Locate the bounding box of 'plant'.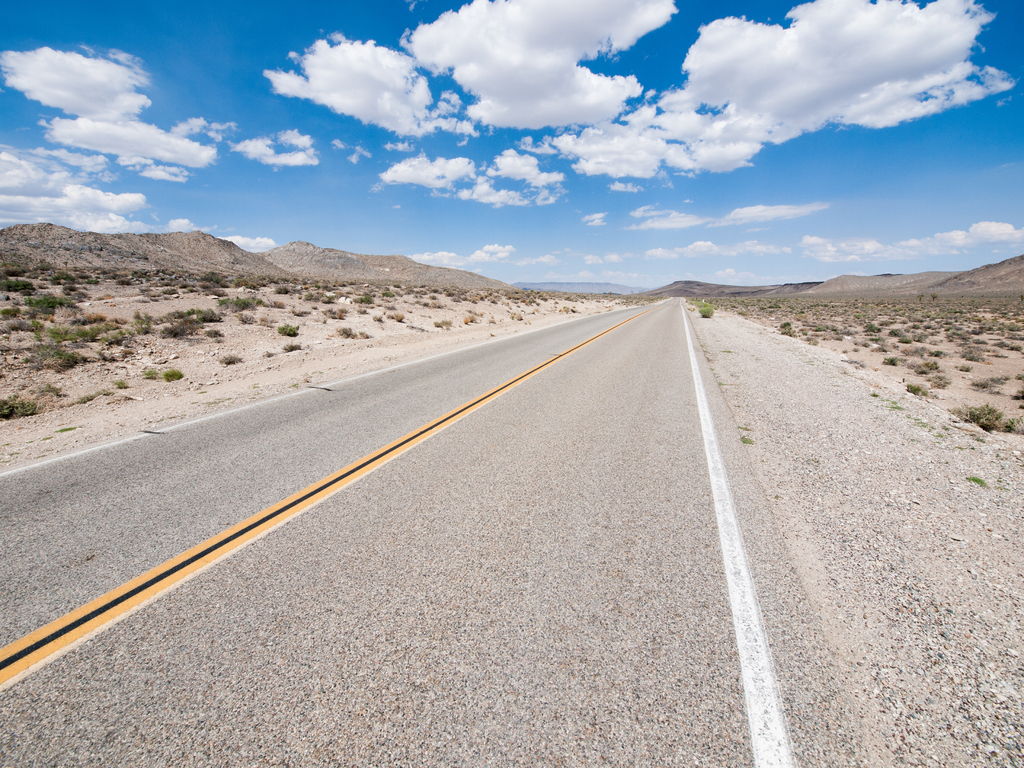
Bounding box: crop(44, 264, 545, 323).
